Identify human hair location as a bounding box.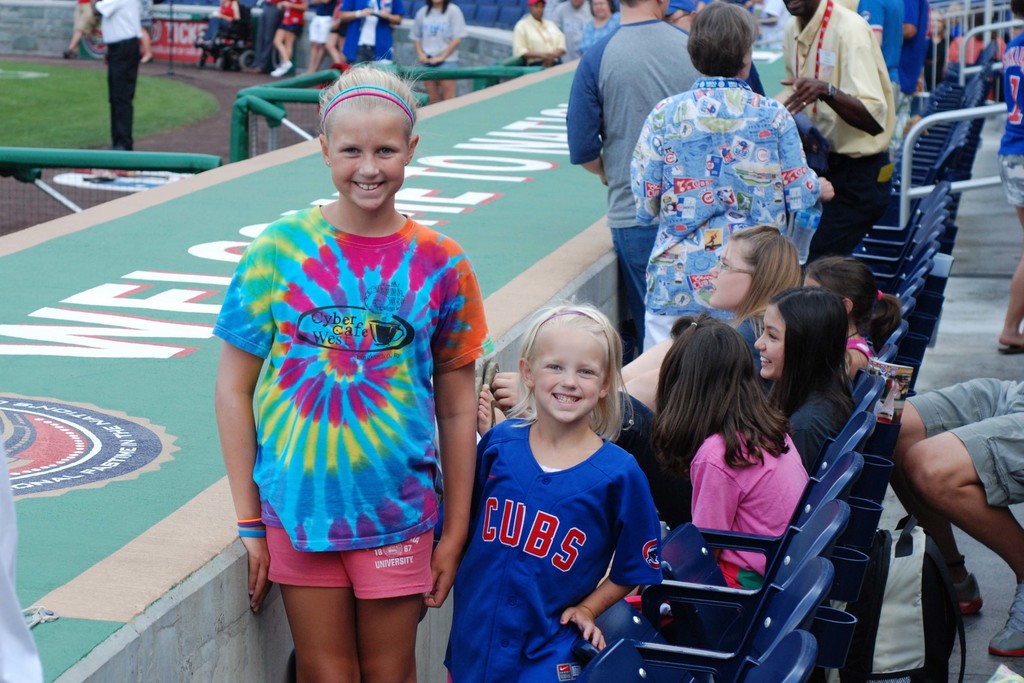
rect(768, 283, 850, 420).
